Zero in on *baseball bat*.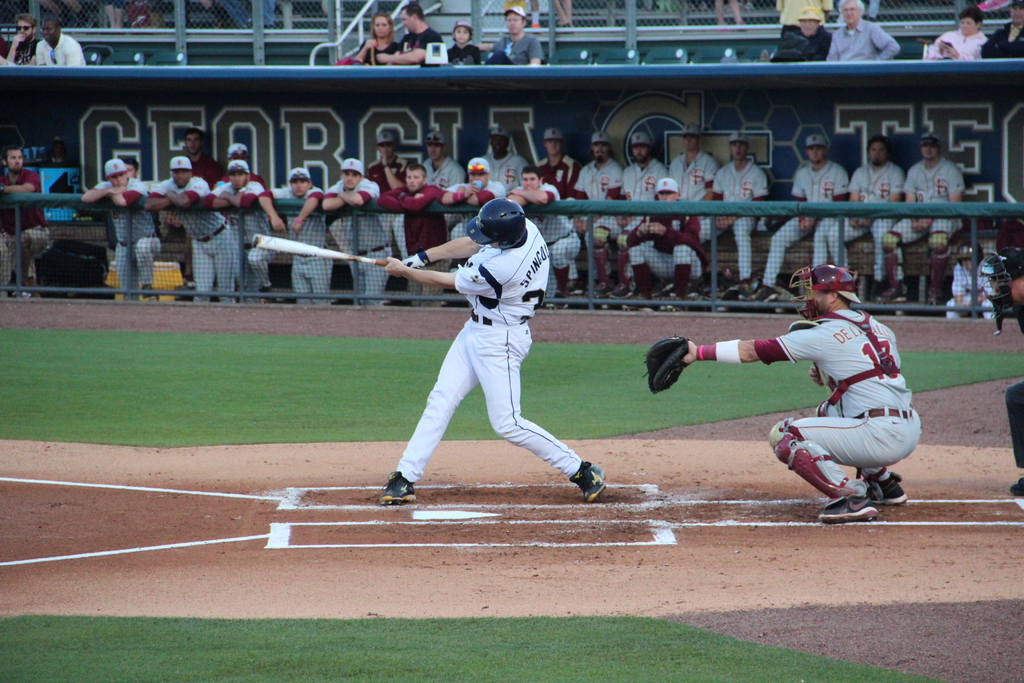
Zeroed in: 253 231 391 270.
